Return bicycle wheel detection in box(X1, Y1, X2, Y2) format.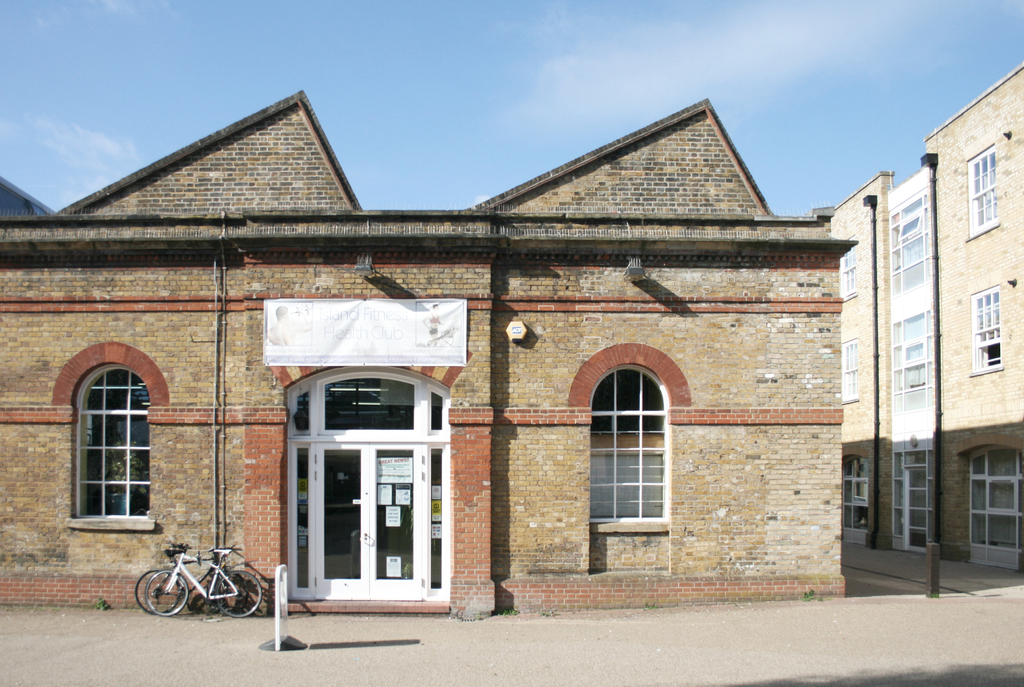
box(134, 572, 182, 617).
